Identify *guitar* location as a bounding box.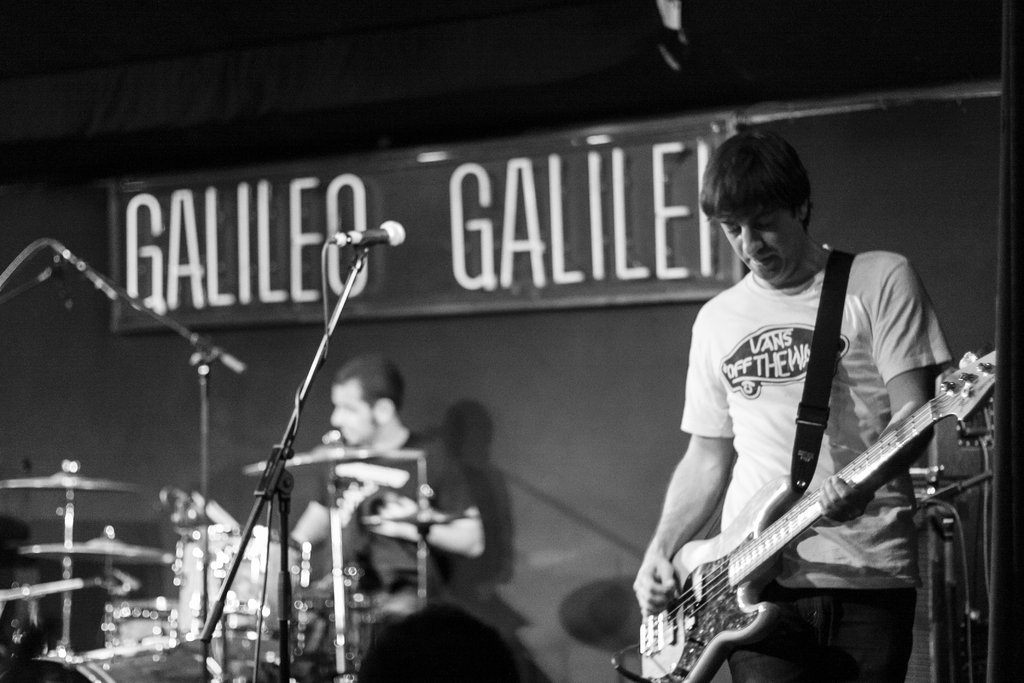
641,394,973,668.
